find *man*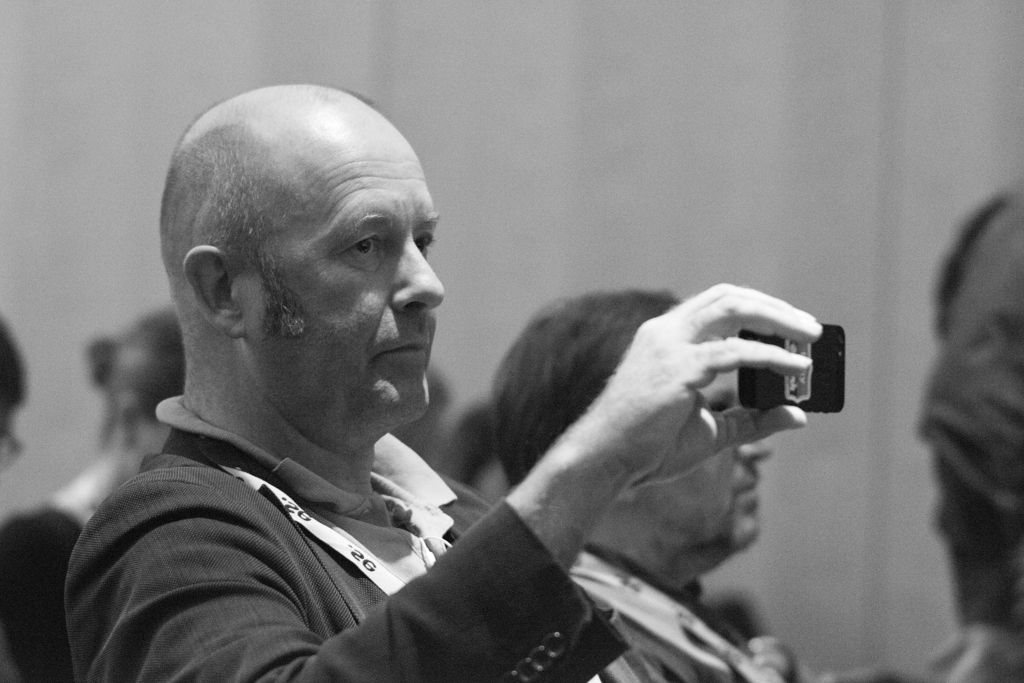
65/83/820/682
